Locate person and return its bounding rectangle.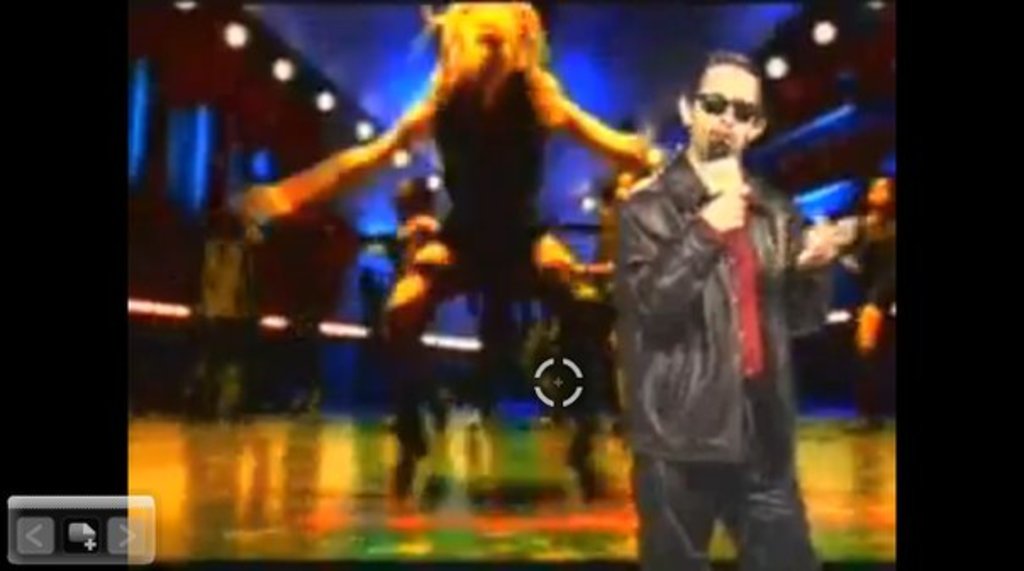
(612, 49, 851, 569).
